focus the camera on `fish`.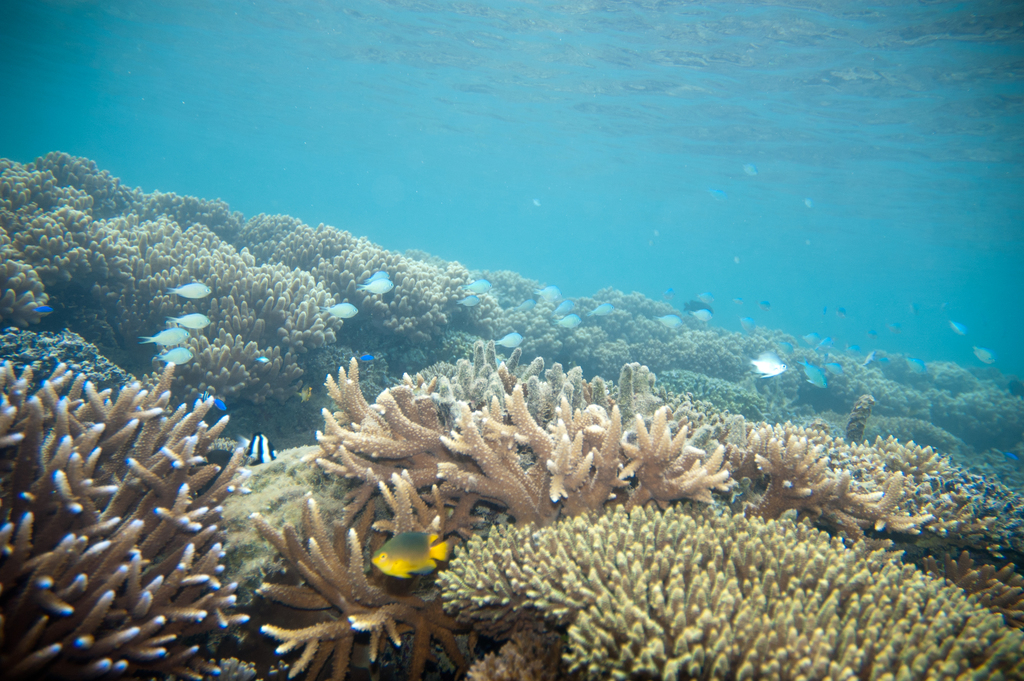
Focus region: x1=736 y1=319 x2=755 y2=327.
